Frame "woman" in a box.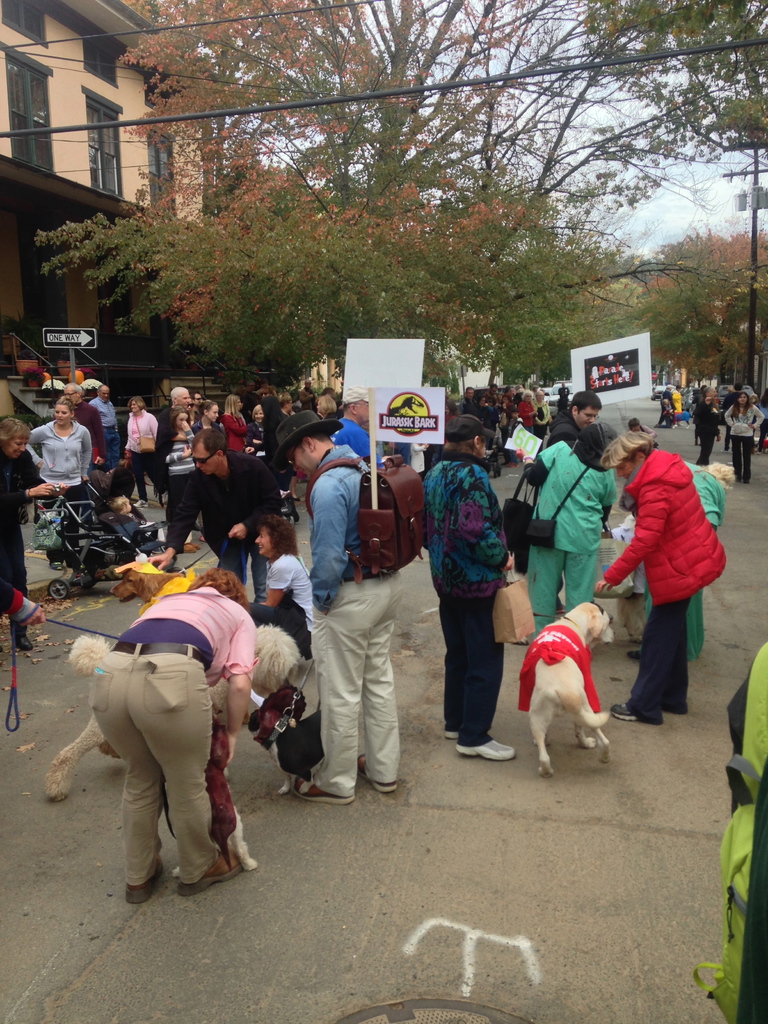
BBox(25, 397, 93, 569).
